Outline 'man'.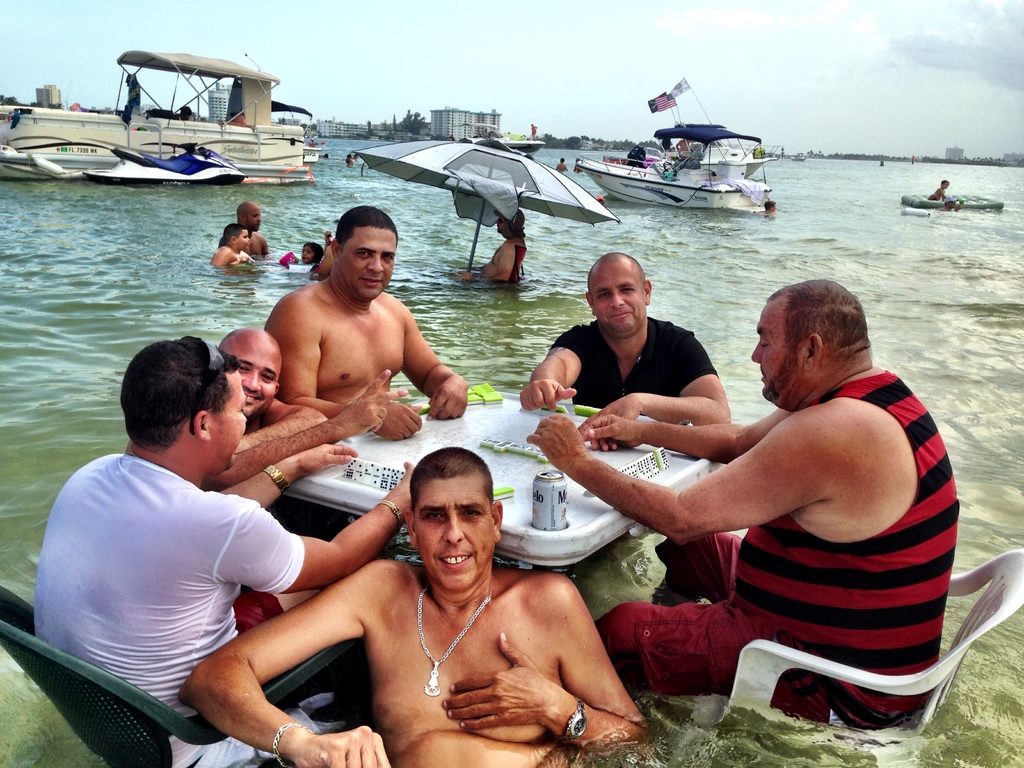
Outline: 200, 322, 408, 491.
